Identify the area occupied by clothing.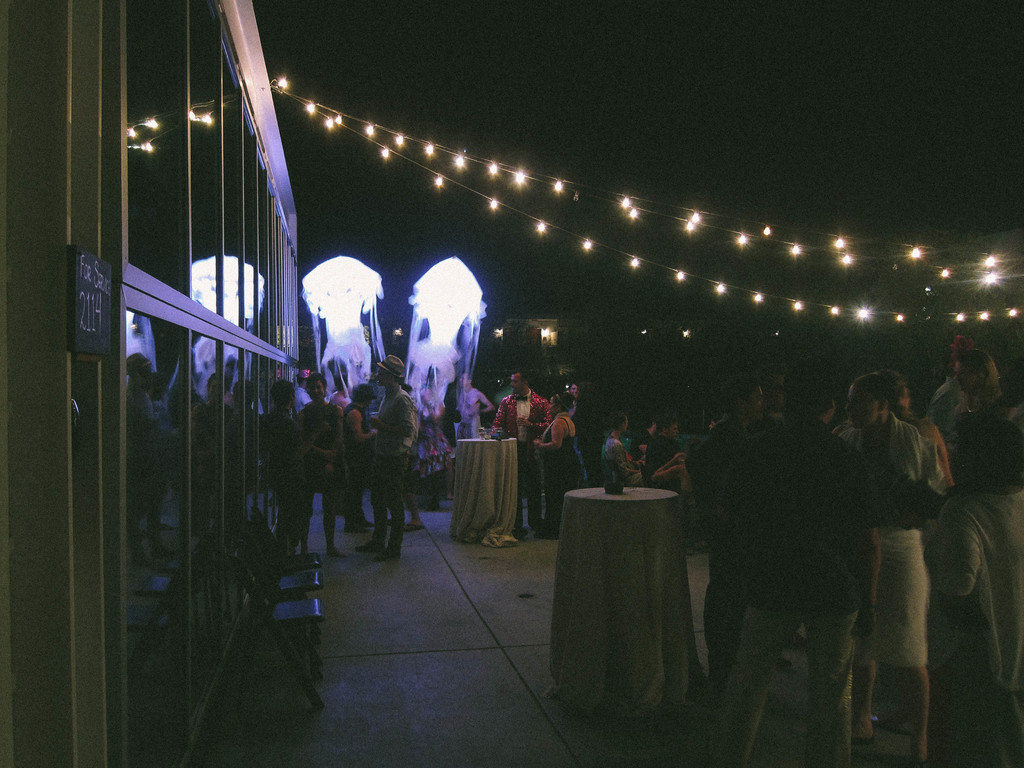
Area: 371/387/416/547.
